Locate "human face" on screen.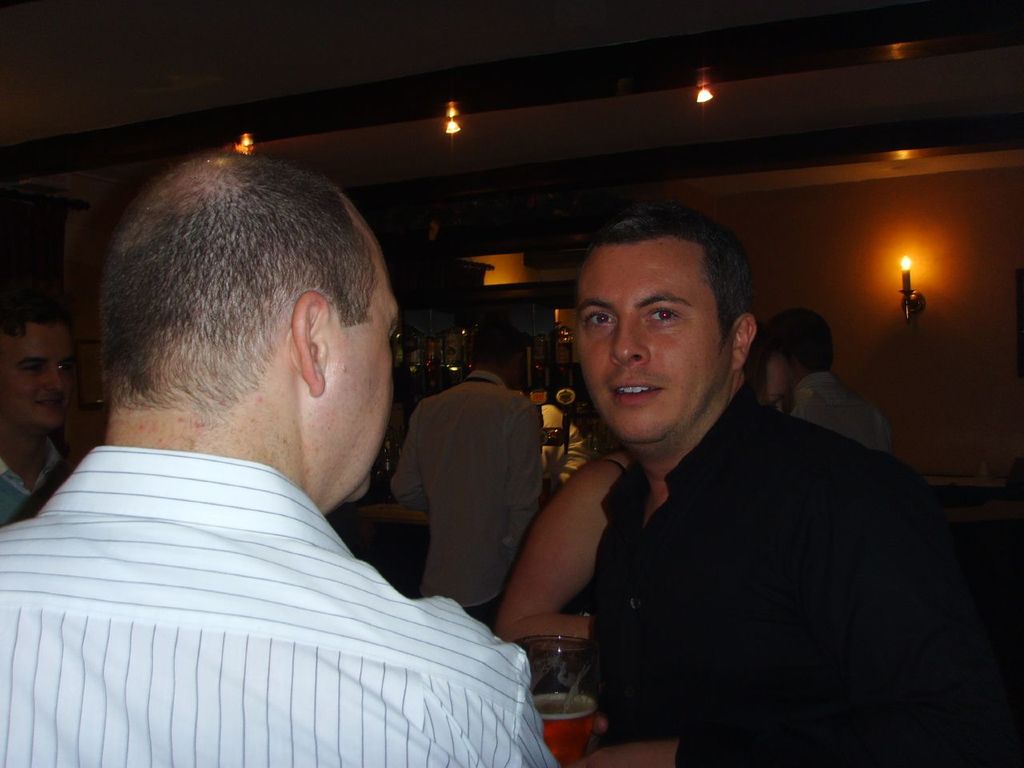
On screen at box(8, 328, 66, 436).
